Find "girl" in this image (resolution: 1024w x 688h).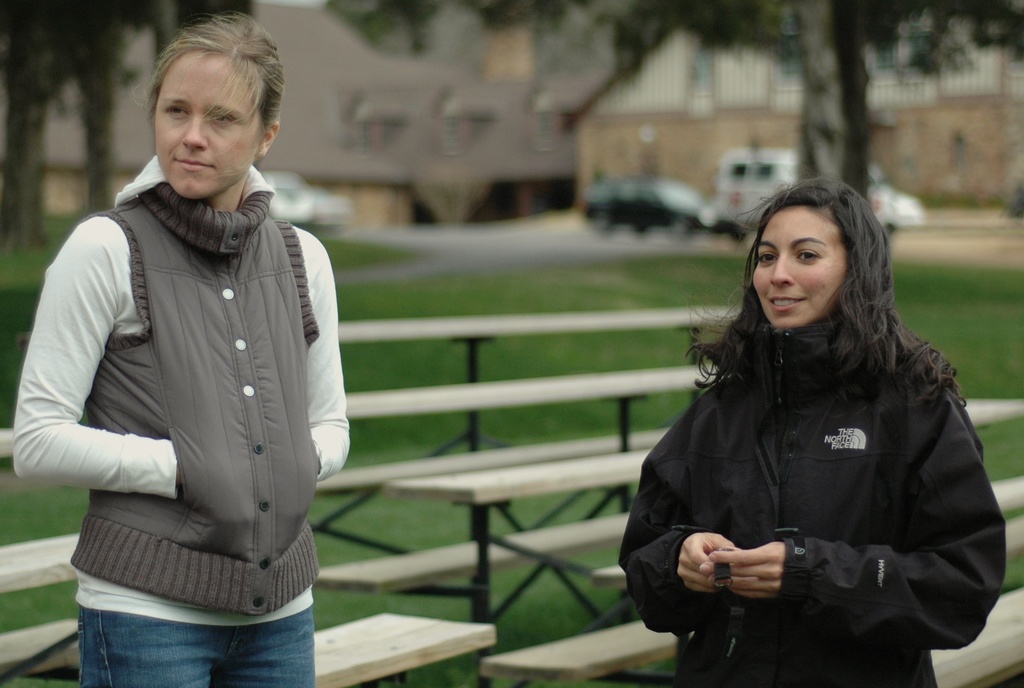
{"x1": 12, "y1": 13, "x2": 351, "y2": 687}.
